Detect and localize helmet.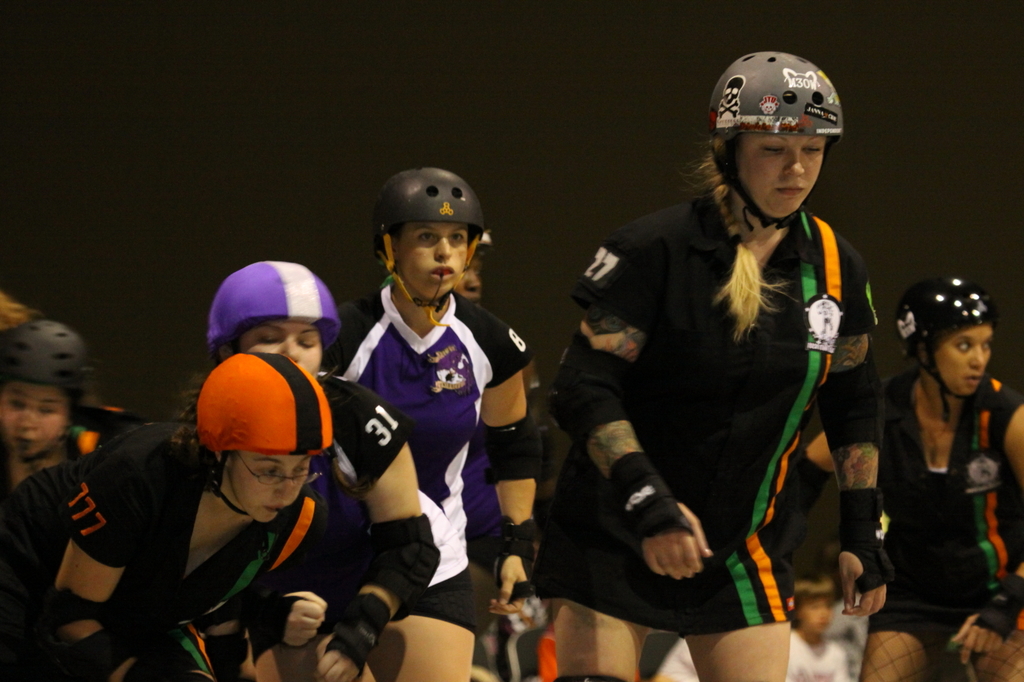
Localized at region(0, 314, 90, 464).
